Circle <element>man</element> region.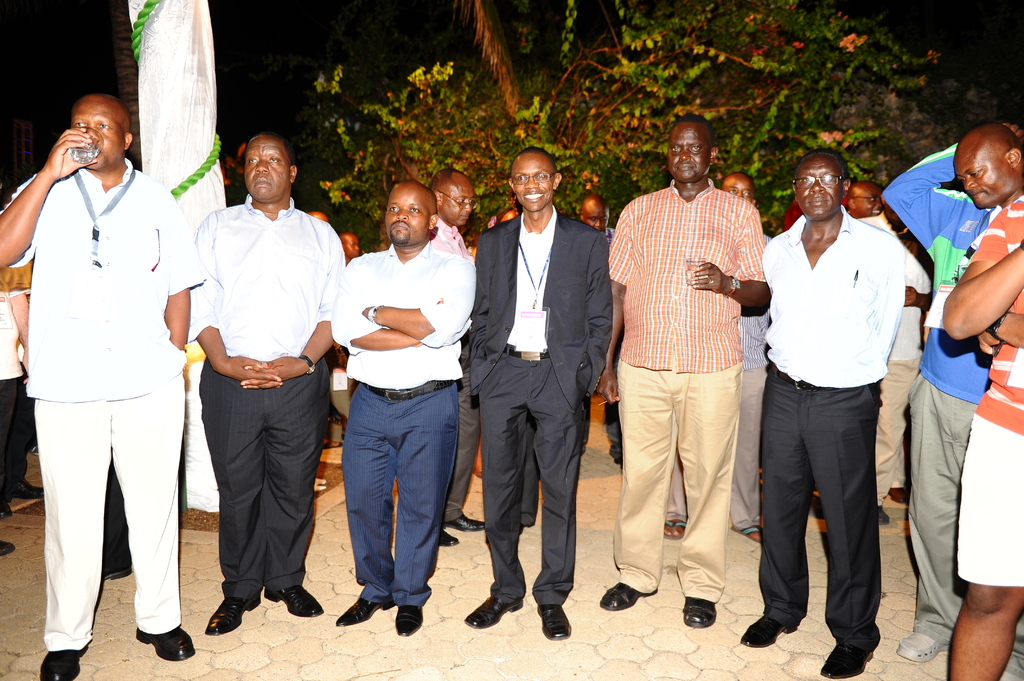
Region: 576/193/611/231.
